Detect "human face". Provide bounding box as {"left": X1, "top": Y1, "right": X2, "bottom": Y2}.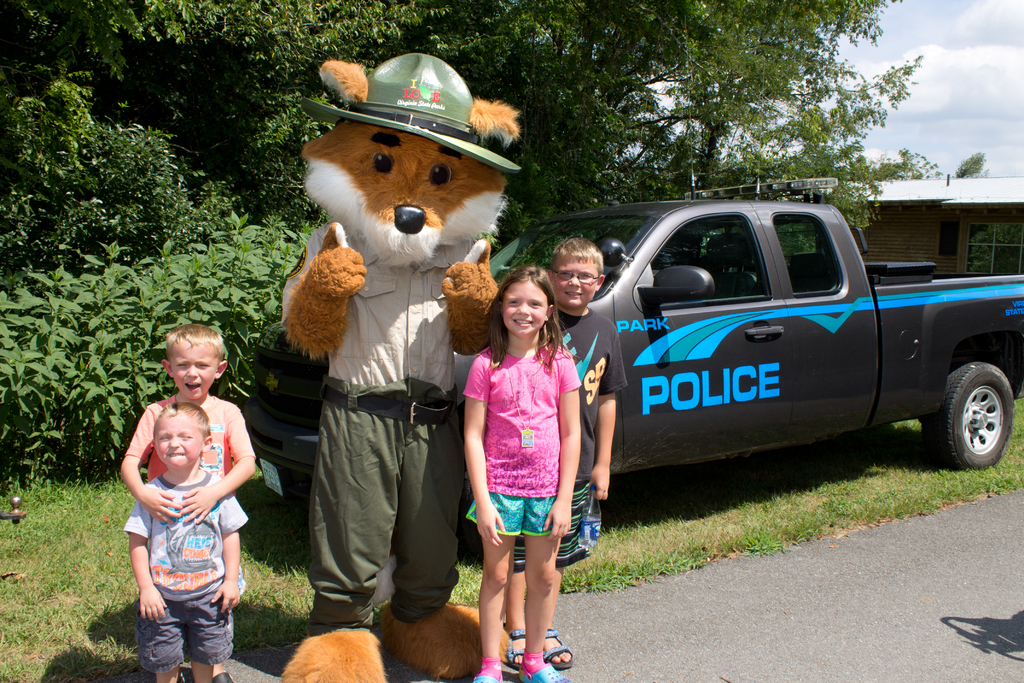
{"left": 500, "top": 283, "right": 548, "bottom": 337}.
